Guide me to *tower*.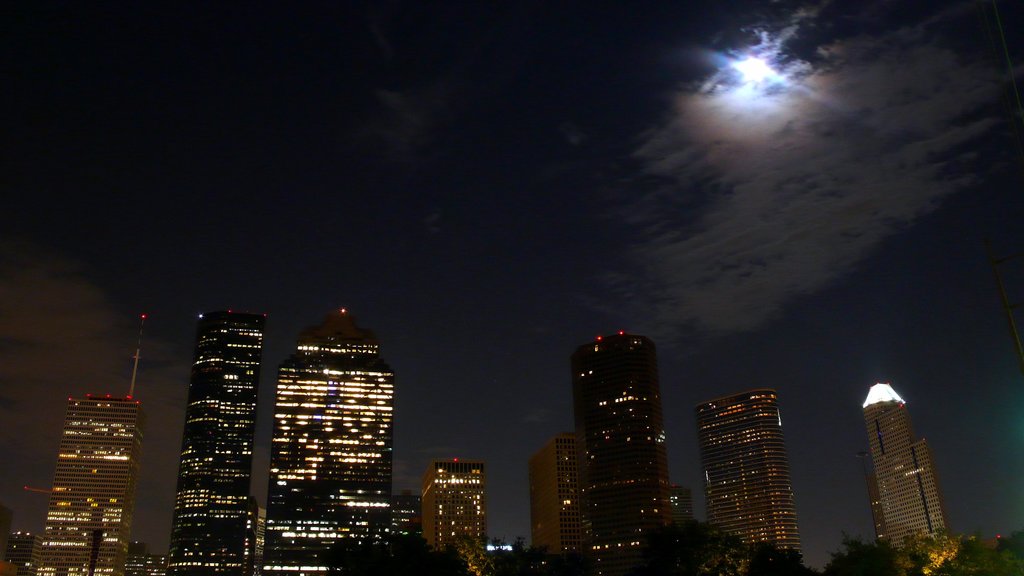
Guidance: select_region(849, 367, 960, 541).
